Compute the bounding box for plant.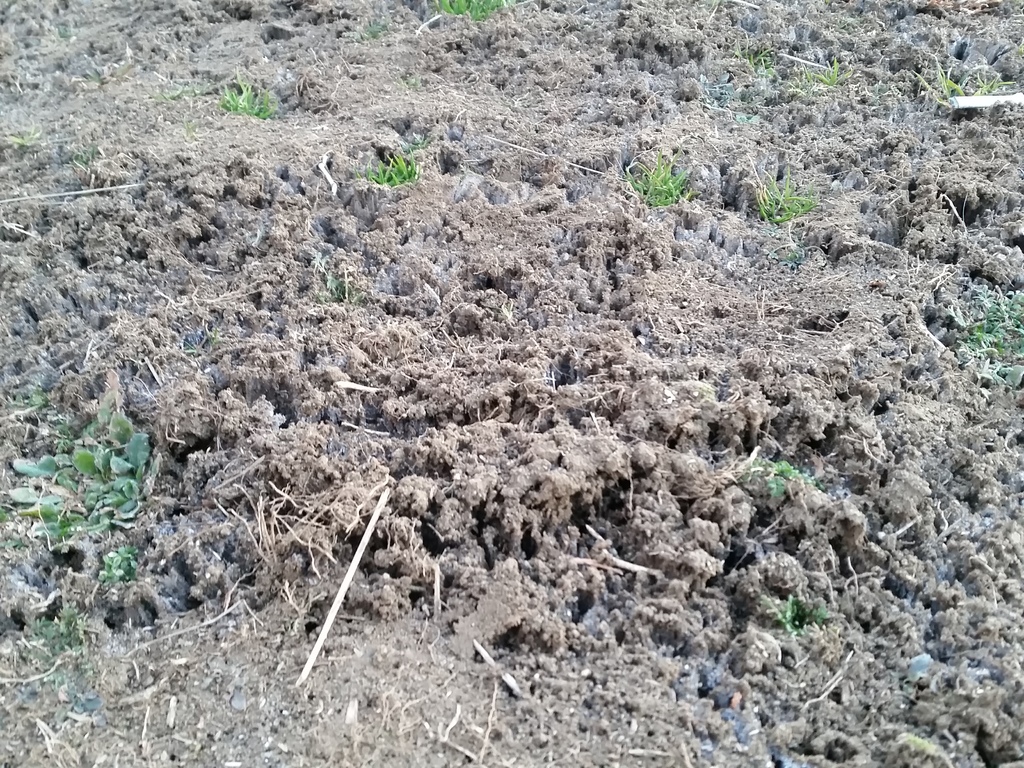
BBox(360, 145, 424, 188).
